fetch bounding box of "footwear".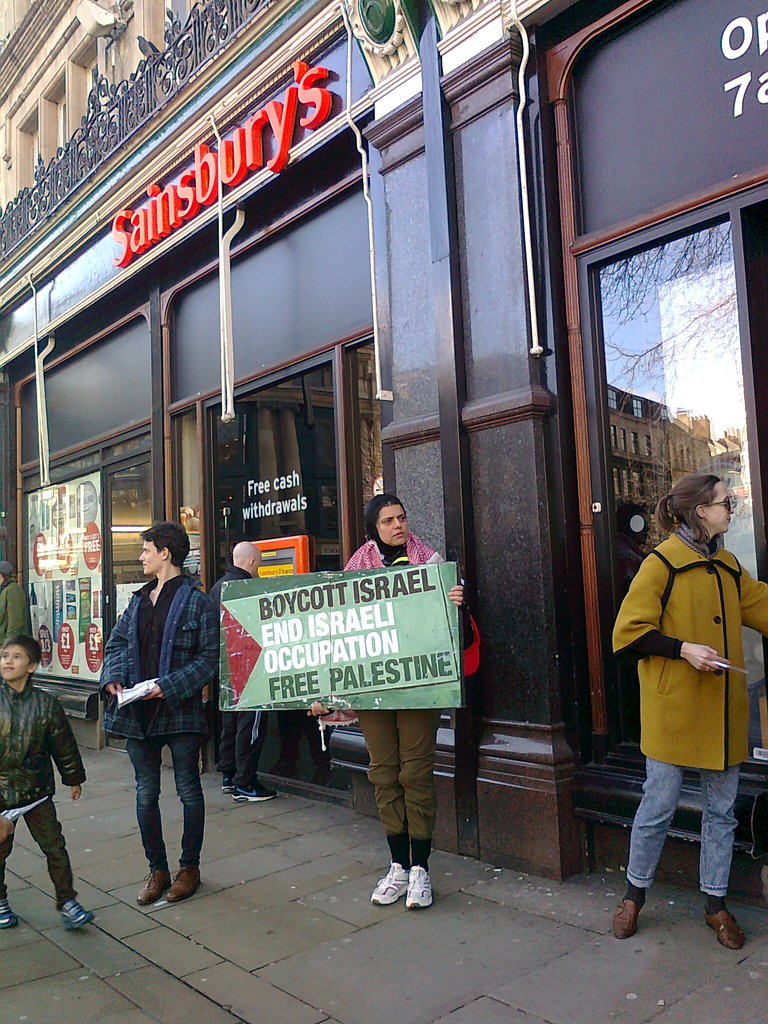
Bbox: bbox=[702, 906, 748, 951].
